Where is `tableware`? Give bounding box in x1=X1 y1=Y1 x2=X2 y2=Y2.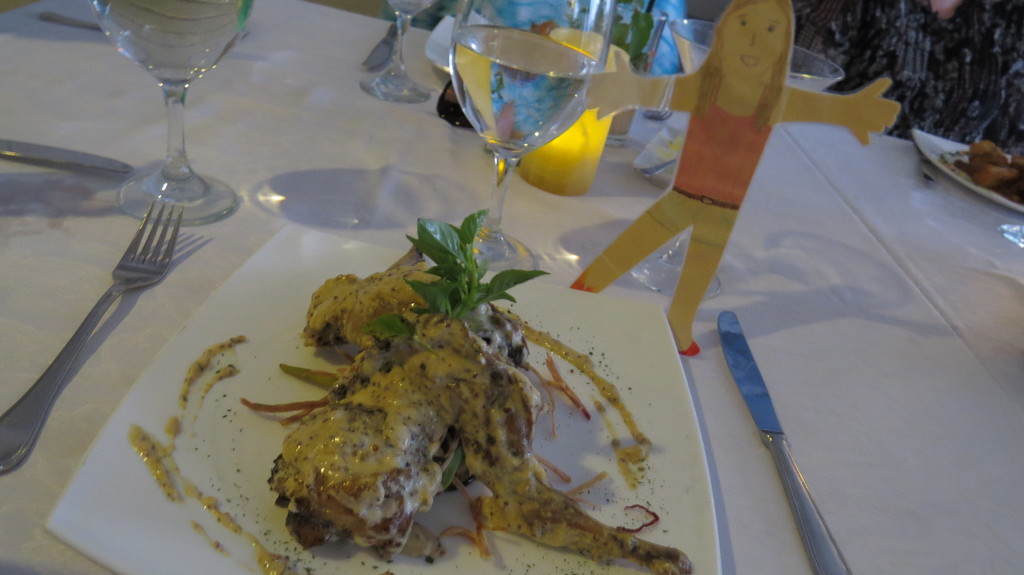
x1=446 y1=0 x2=618 y2=272.
